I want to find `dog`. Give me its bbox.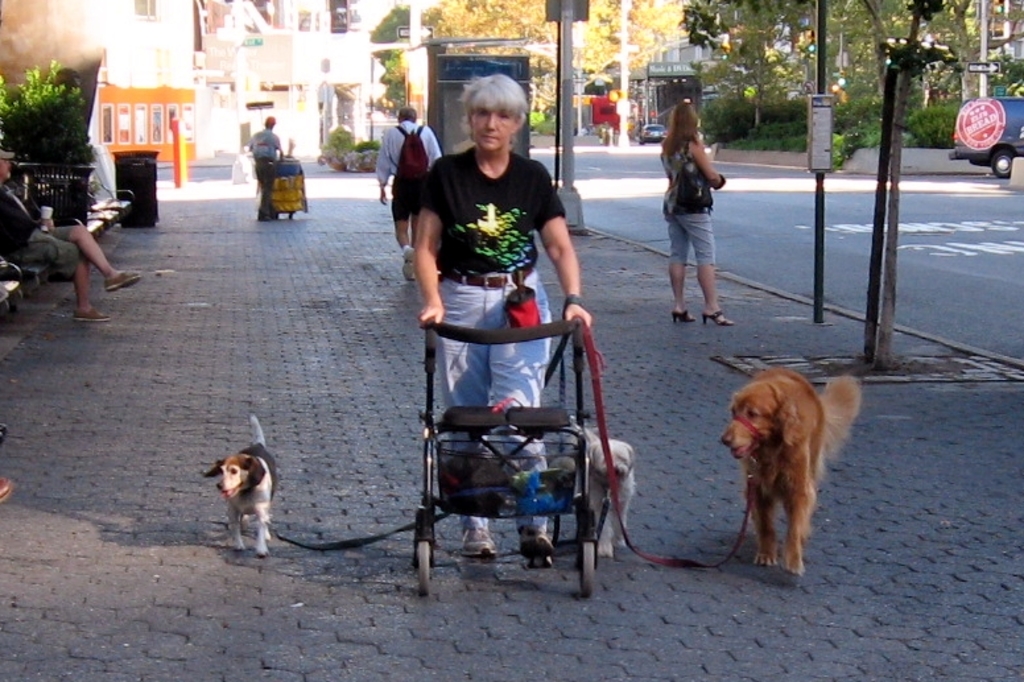
rect(197, 414, 272, 555).
